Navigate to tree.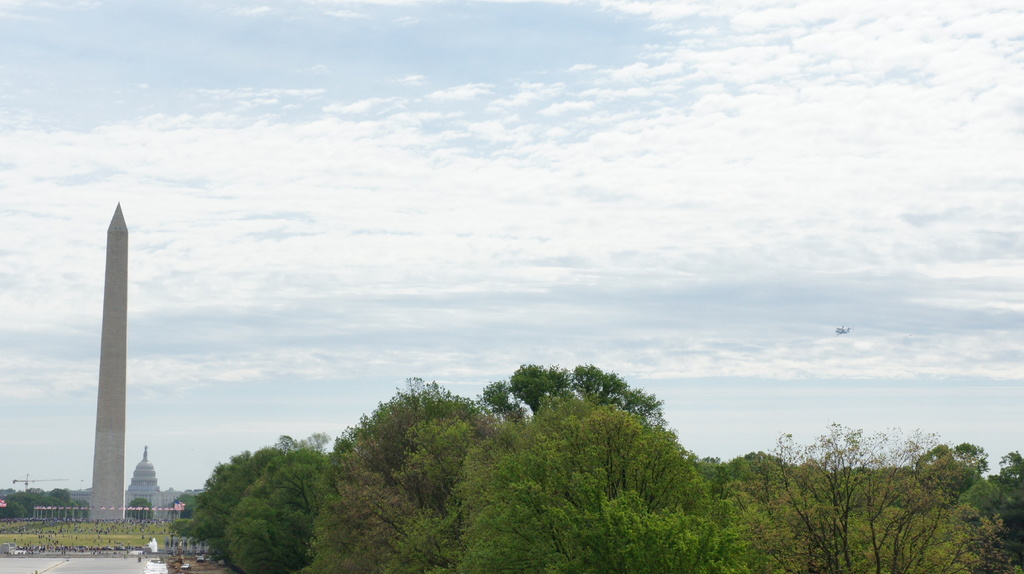
Navigation target: box=[724, 426, 1000, 573].
